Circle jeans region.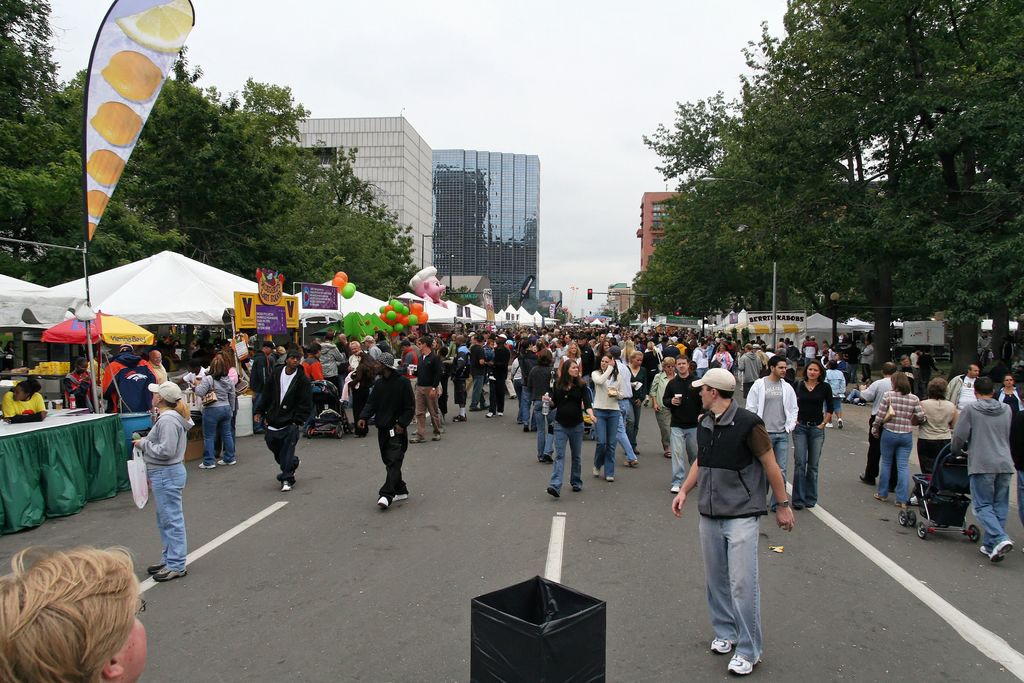
Region: box=[622, 404, 637, 447].
